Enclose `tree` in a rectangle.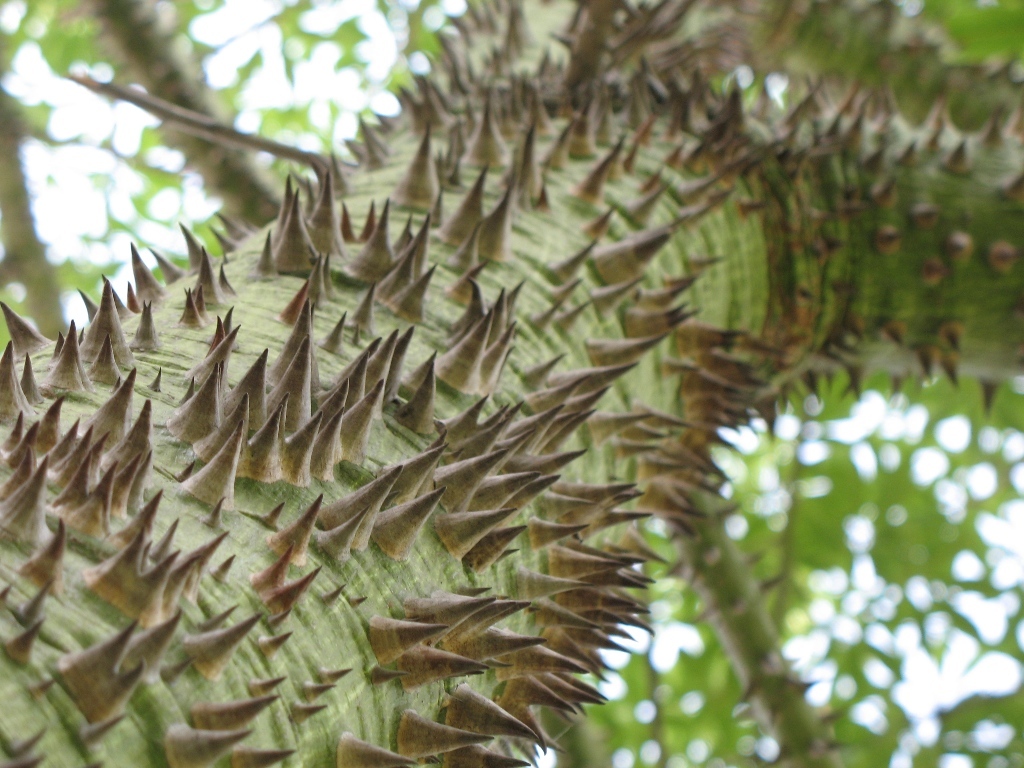
left=0, top=0, right=1023, bottom=767.
